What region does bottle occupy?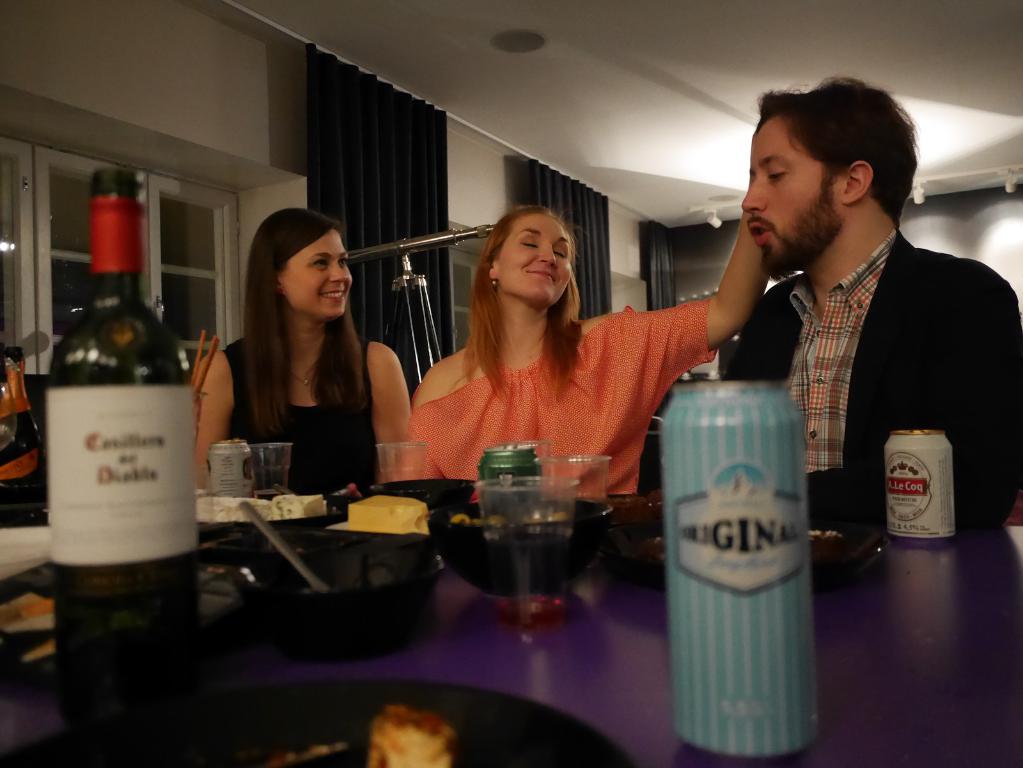
{"x1": 0, "y1": 347, "x2": 45, "y2": 529}.
